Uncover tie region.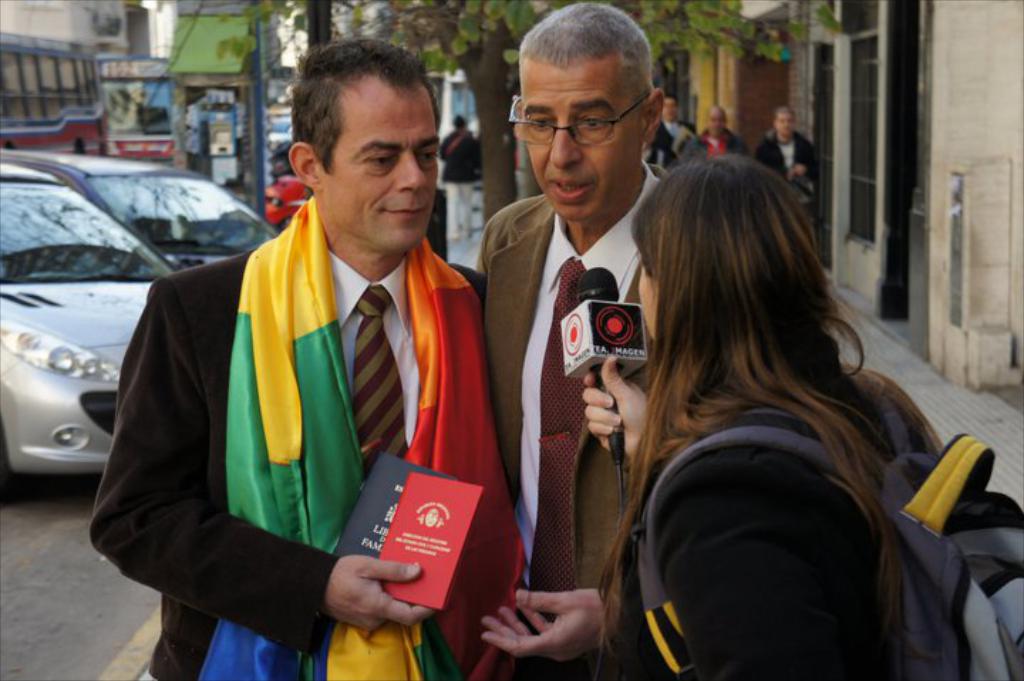
Uncovered: <bbox>350, 286, 414, 490</bbox>.
